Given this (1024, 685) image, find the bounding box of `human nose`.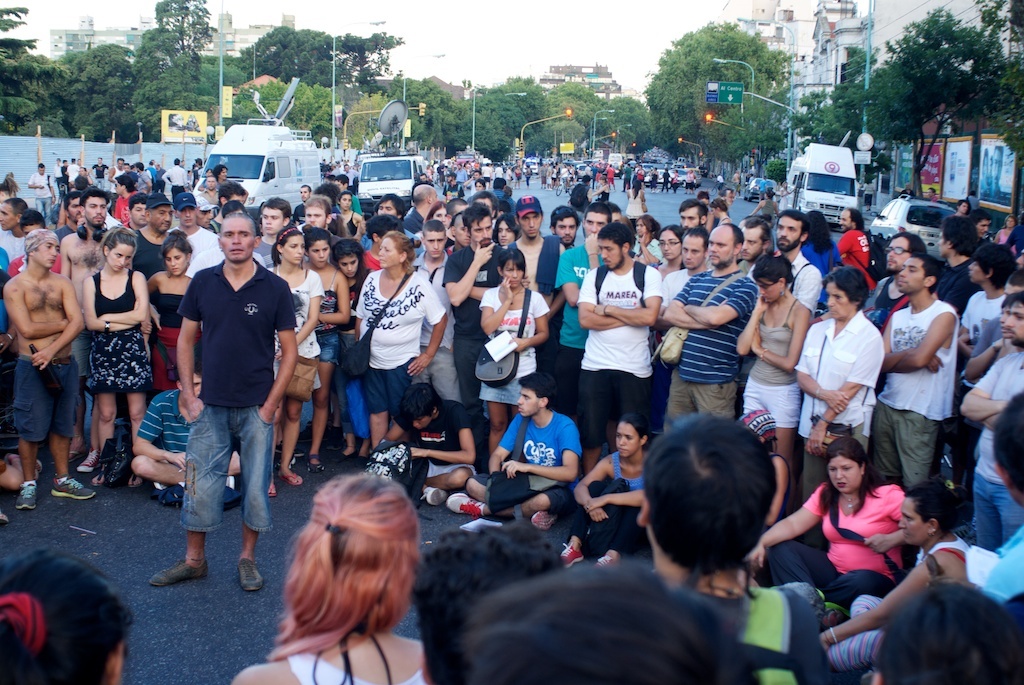
(x1=529, y1=218, x2=537, y2=230).
